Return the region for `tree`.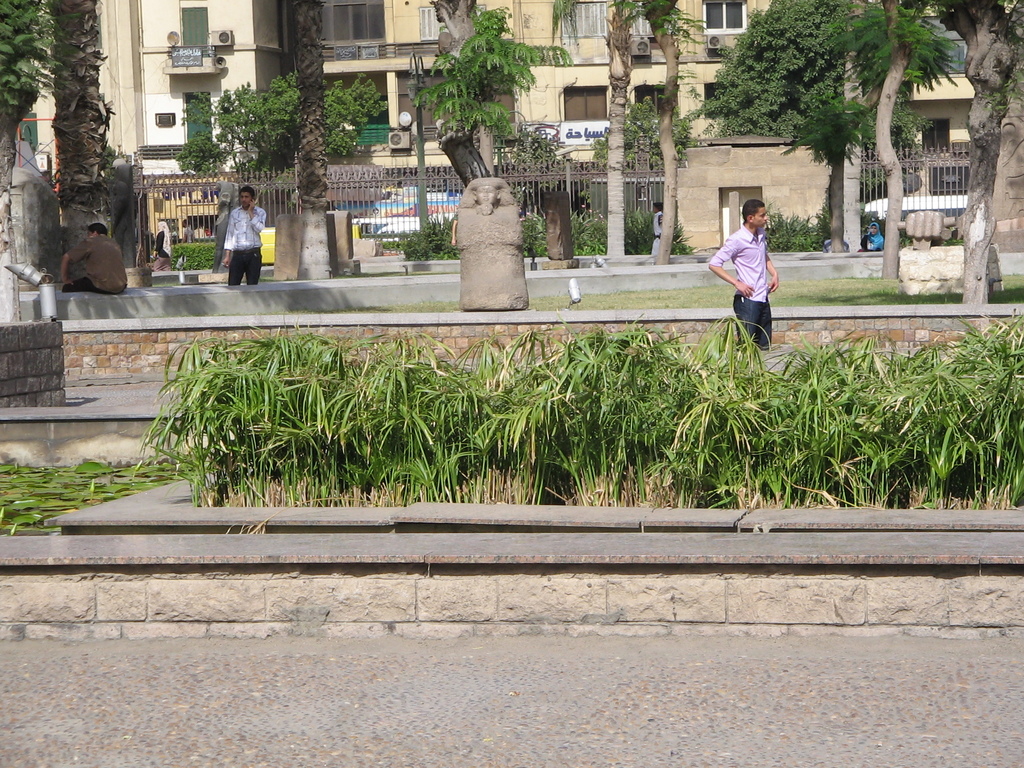
box=[419, 3, 575, 182].
